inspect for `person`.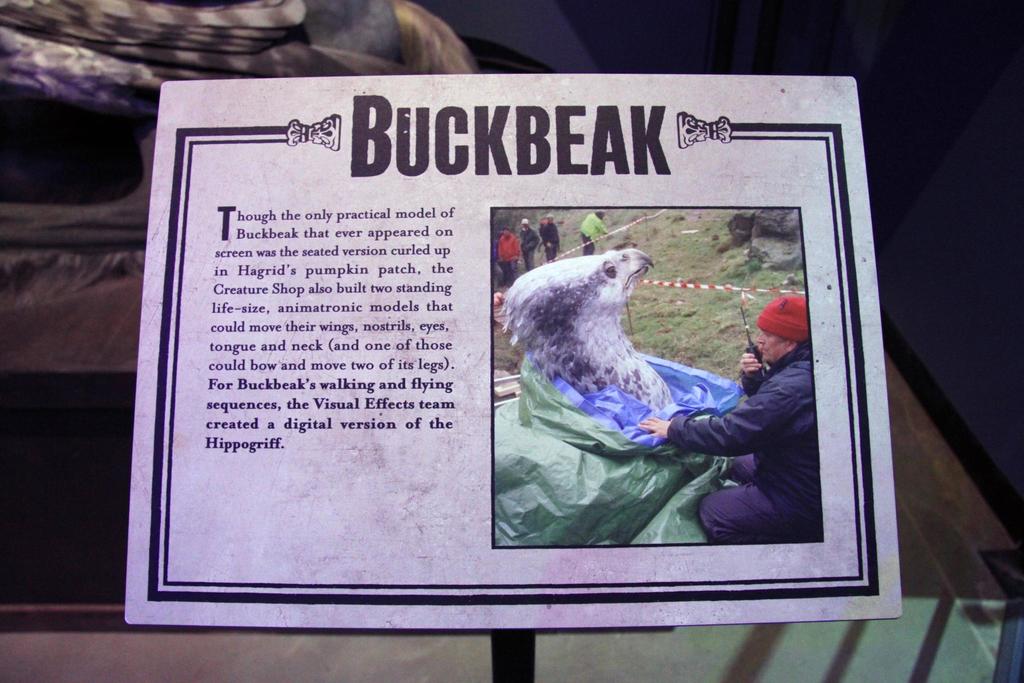
Inspection: <box>579,212,605,256</box>.
